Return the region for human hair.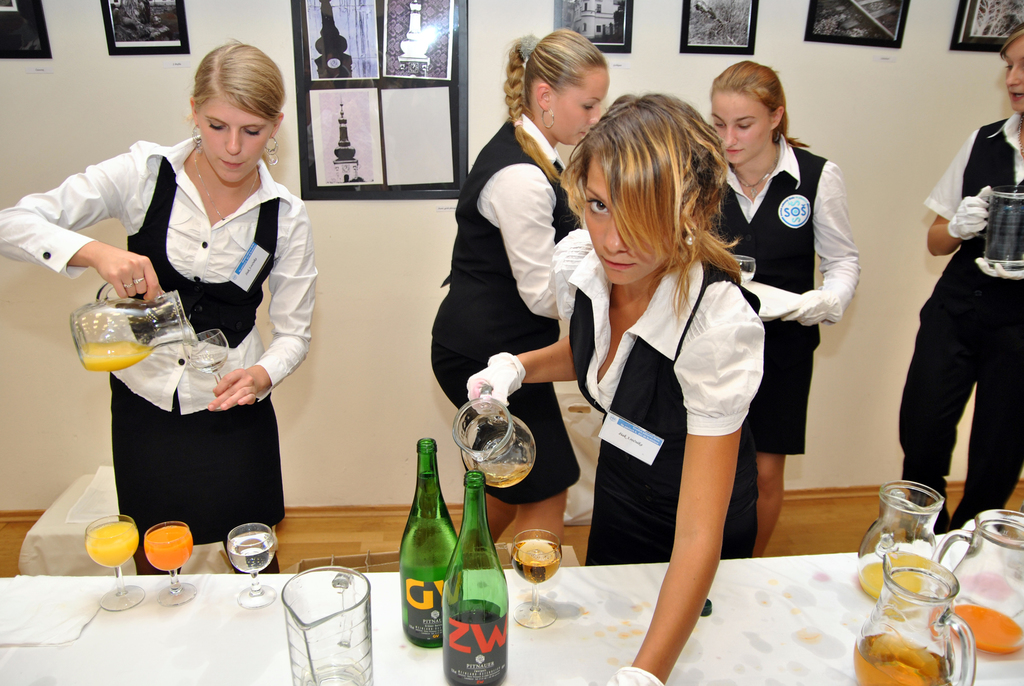
(504,28,605,183).
